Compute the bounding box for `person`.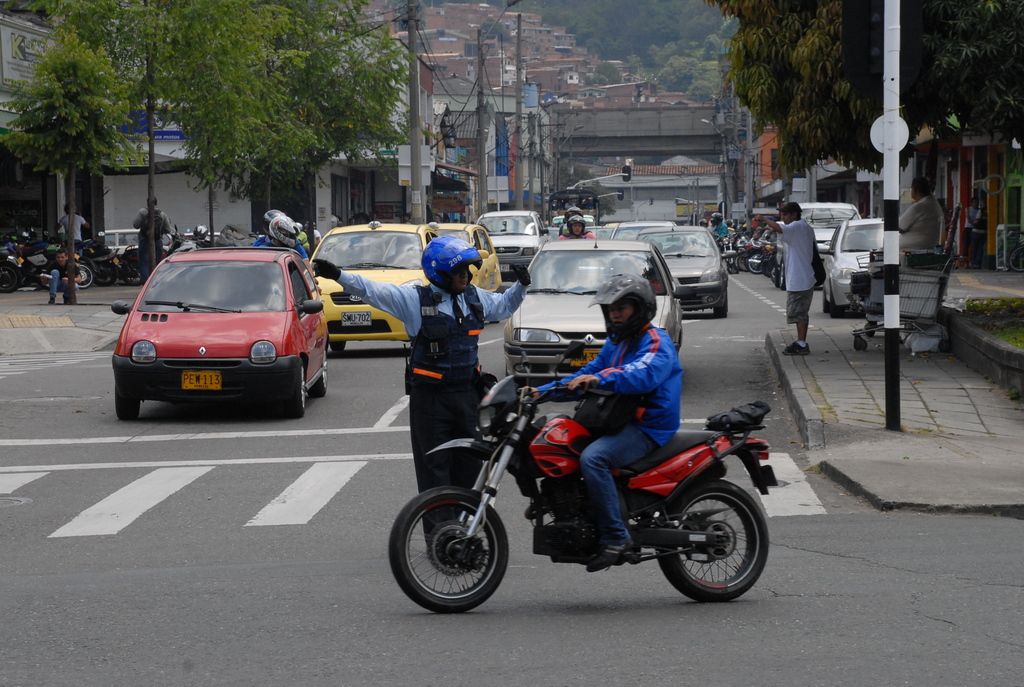
{"left": 902, "top": 177, "right": 950, "bottom": 249}.
